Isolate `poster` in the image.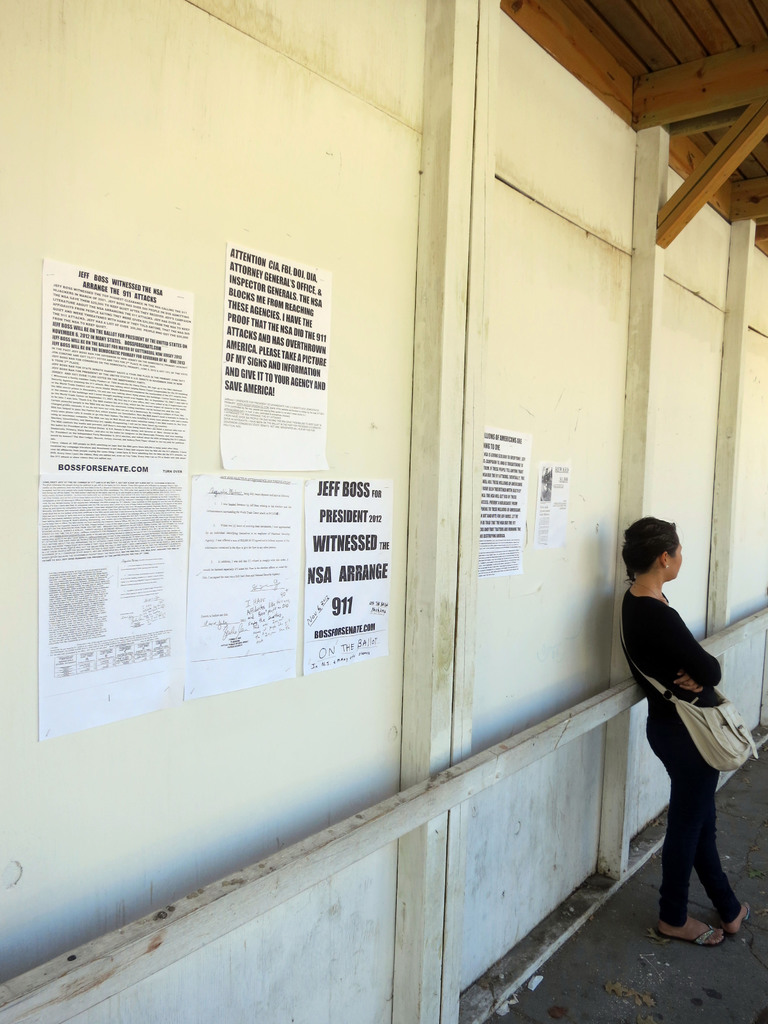
Isolated region: <bbox>215, 232, 335, 469</bbox>.
